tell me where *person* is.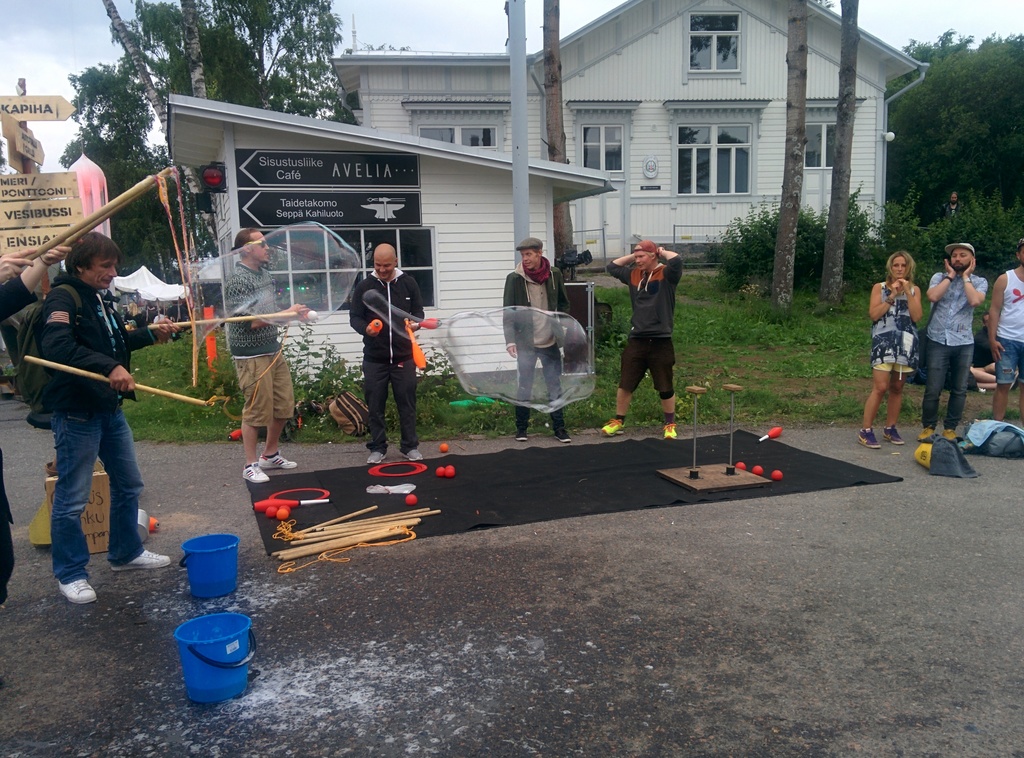
*person* is at {"x1": 852, "y1": 250, "x2": 924, "y2": 449}.
